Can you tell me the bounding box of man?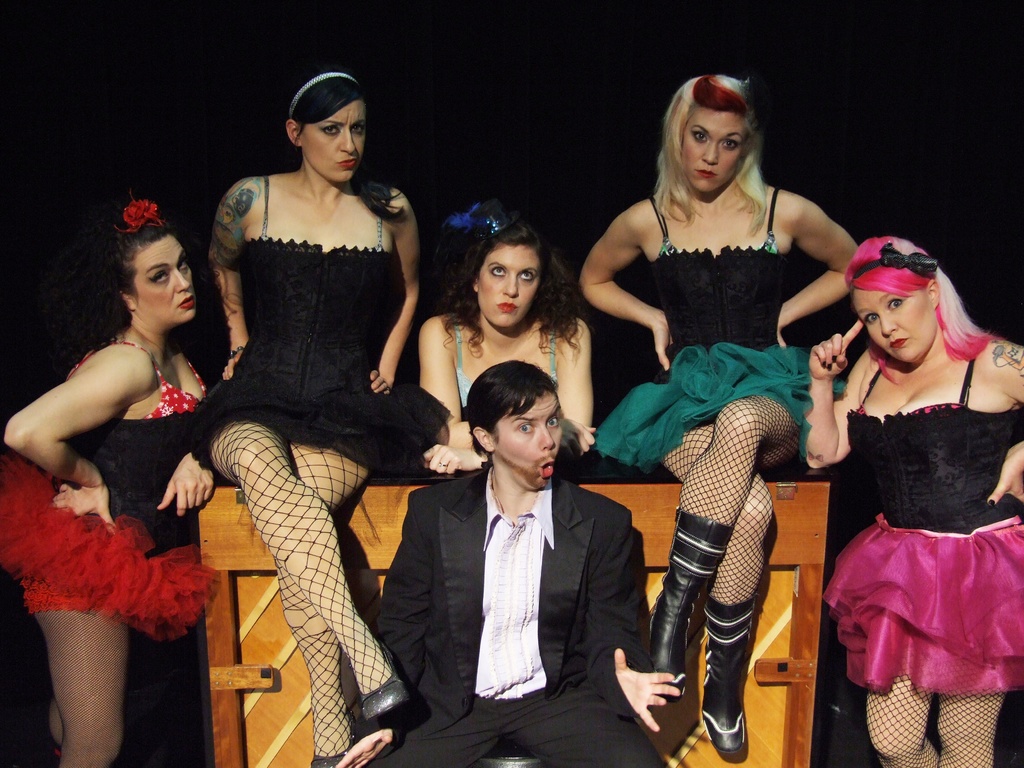
334,360,679,767.
